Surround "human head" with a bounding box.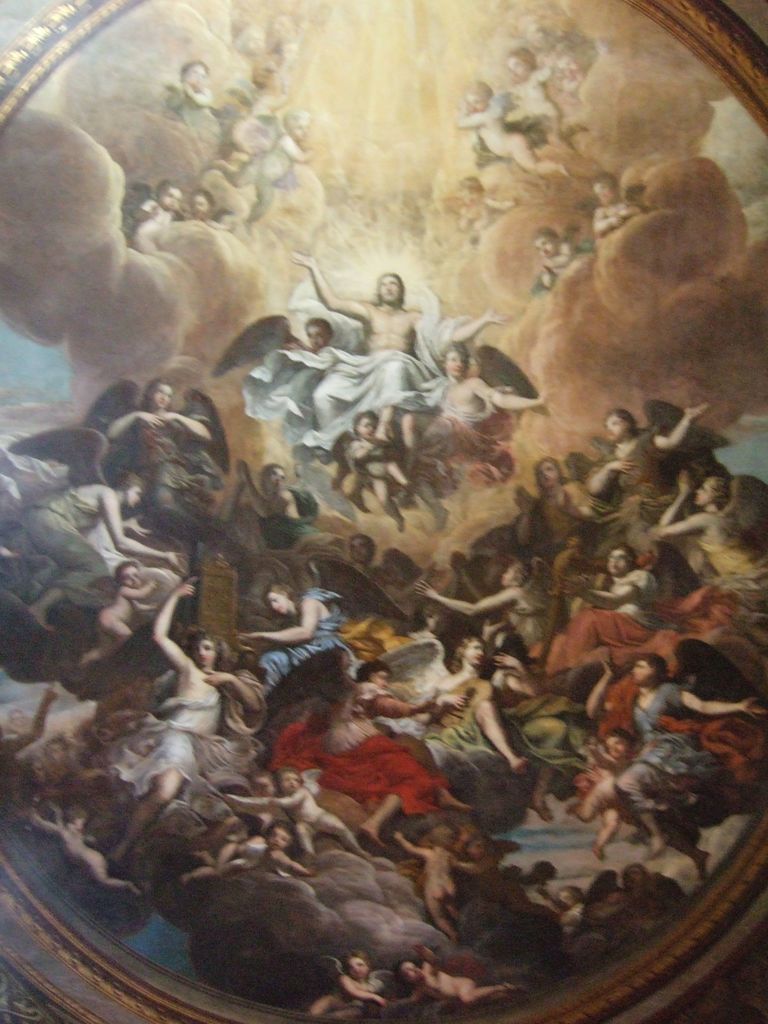
[266, 588, 287, 616].
